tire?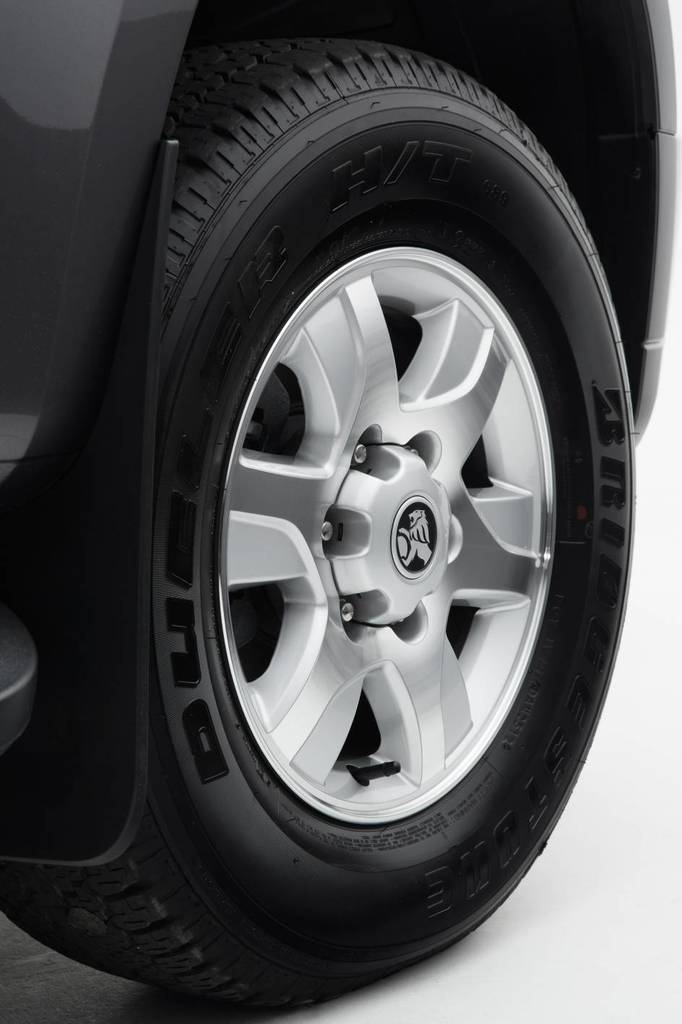
region(111, 50, 647, 1007)
